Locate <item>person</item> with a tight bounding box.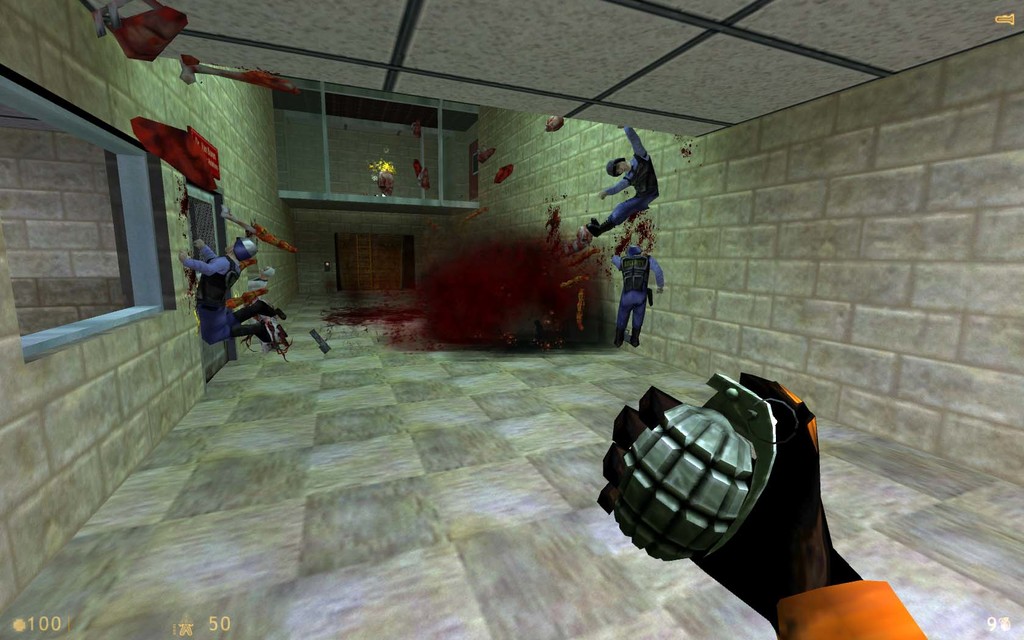
609:234:663:345.
